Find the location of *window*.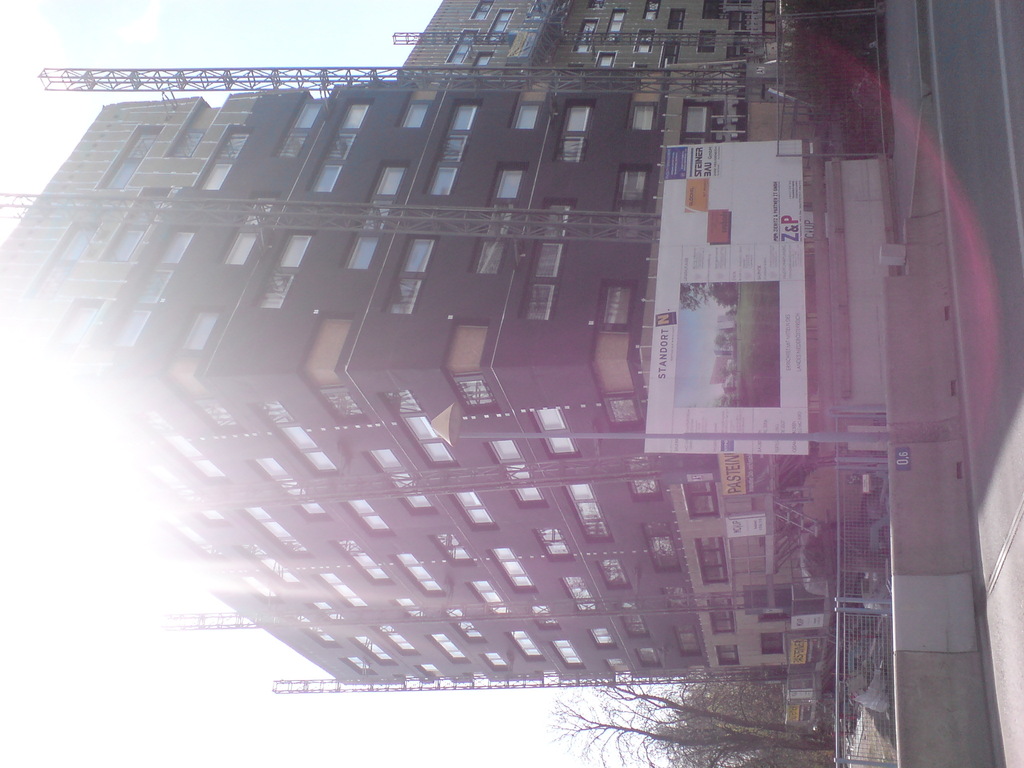
Location: x1=563, y1=577, x2=600, y2=613.
